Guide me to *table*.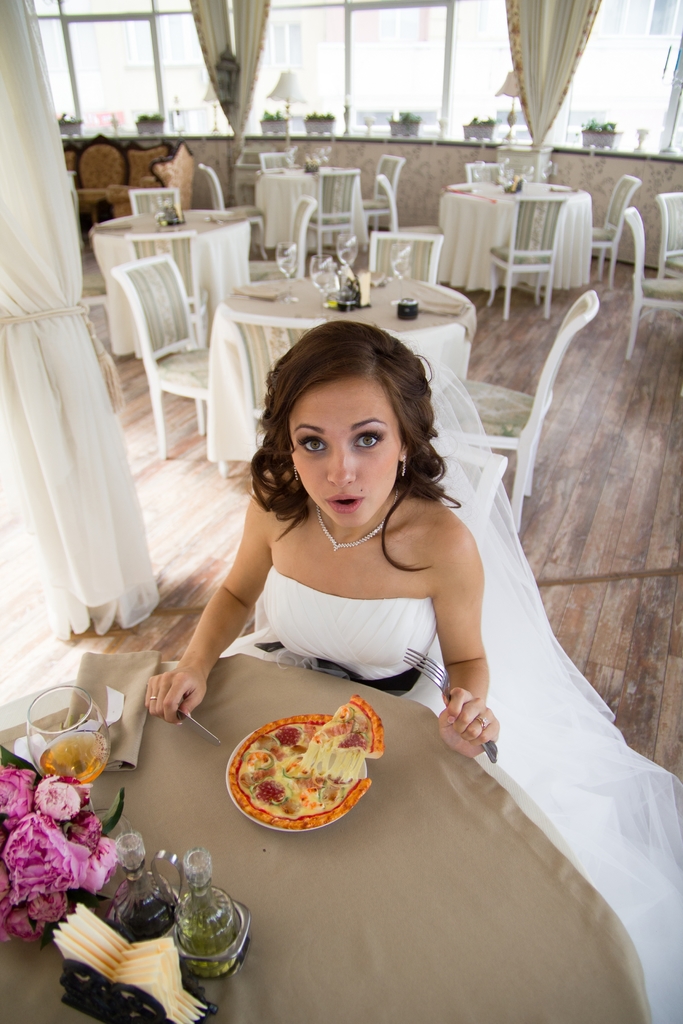
Guidance: bbox=(81, 191, 265, 337).
